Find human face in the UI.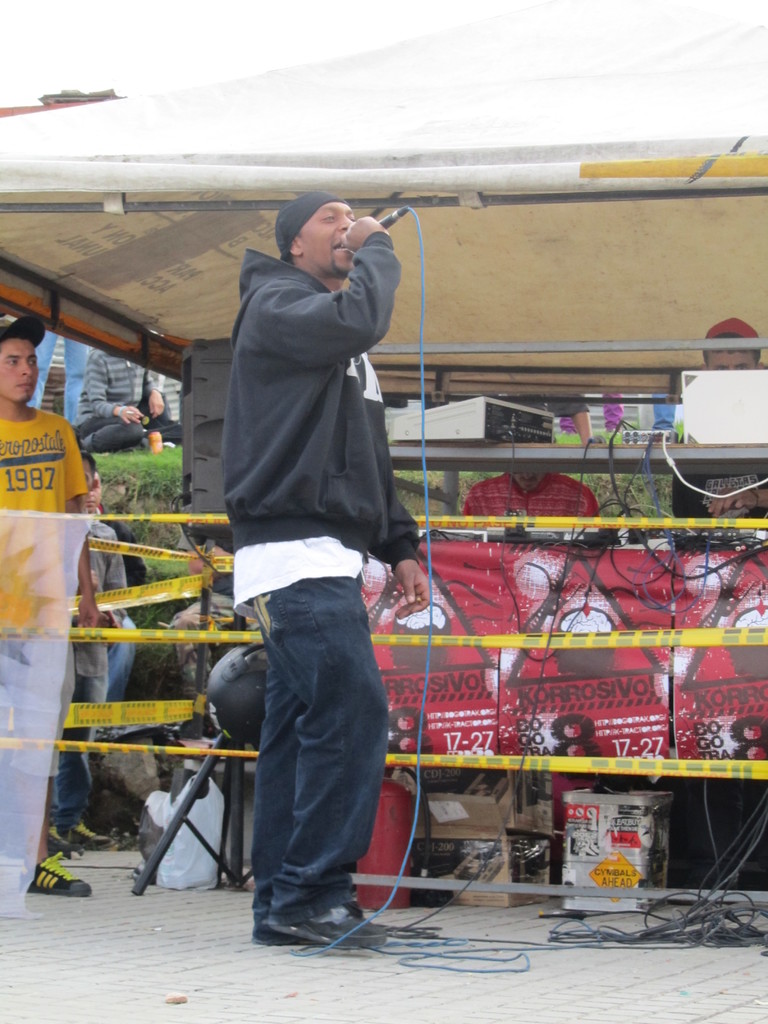
UI element at (0,335,38,405).
